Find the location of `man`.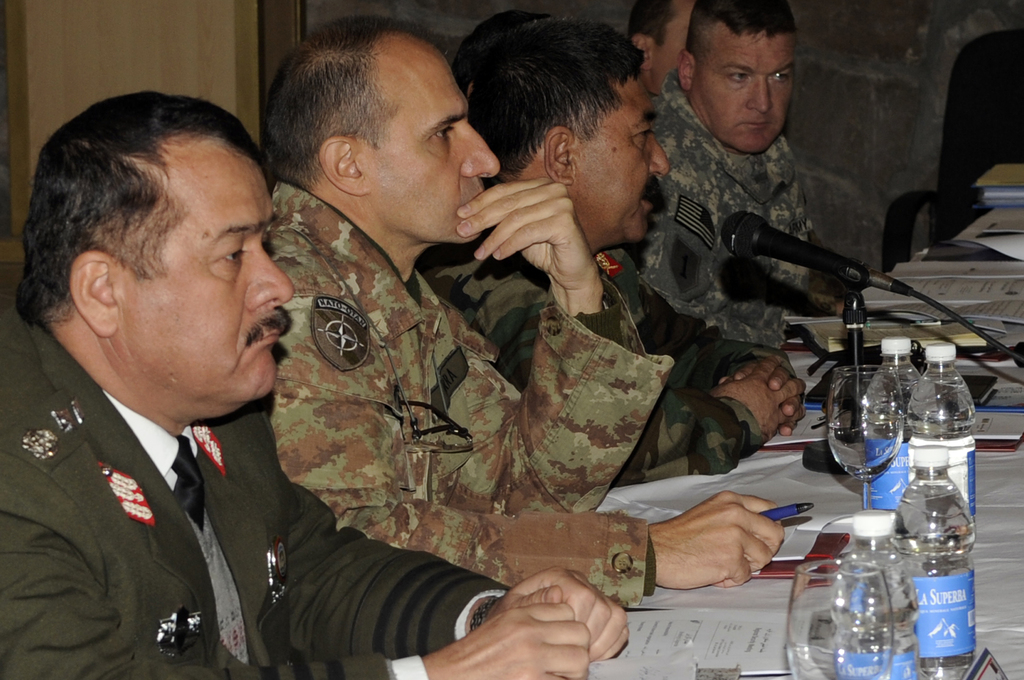
Location: x1=264 y1=16 x2=783 y2=608.
